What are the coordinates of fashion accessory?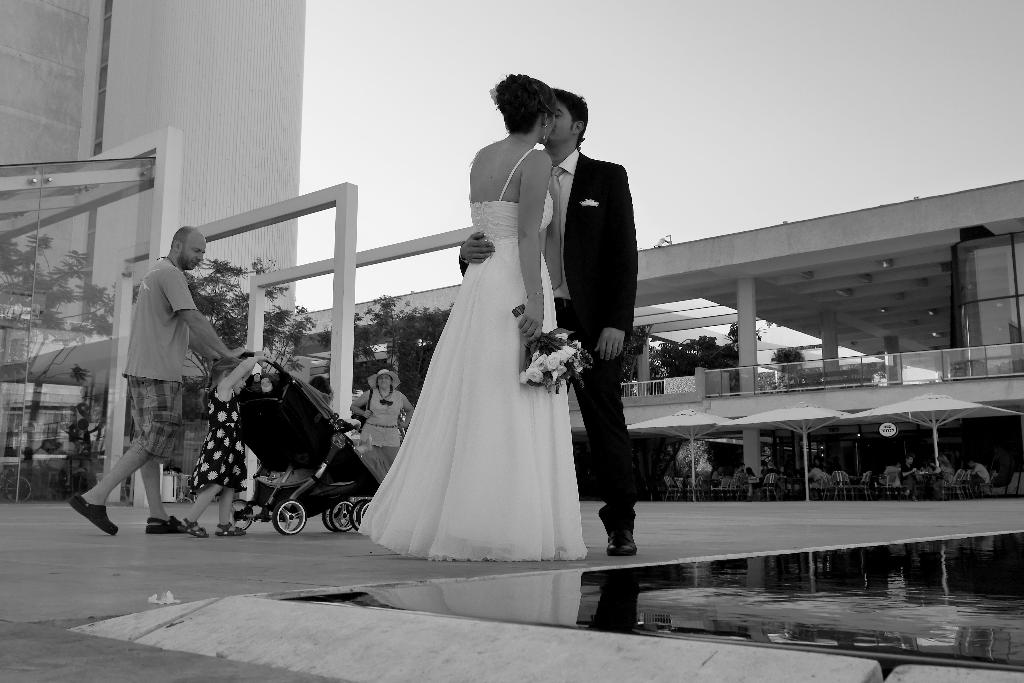
box(179, 518, 210, 537).
